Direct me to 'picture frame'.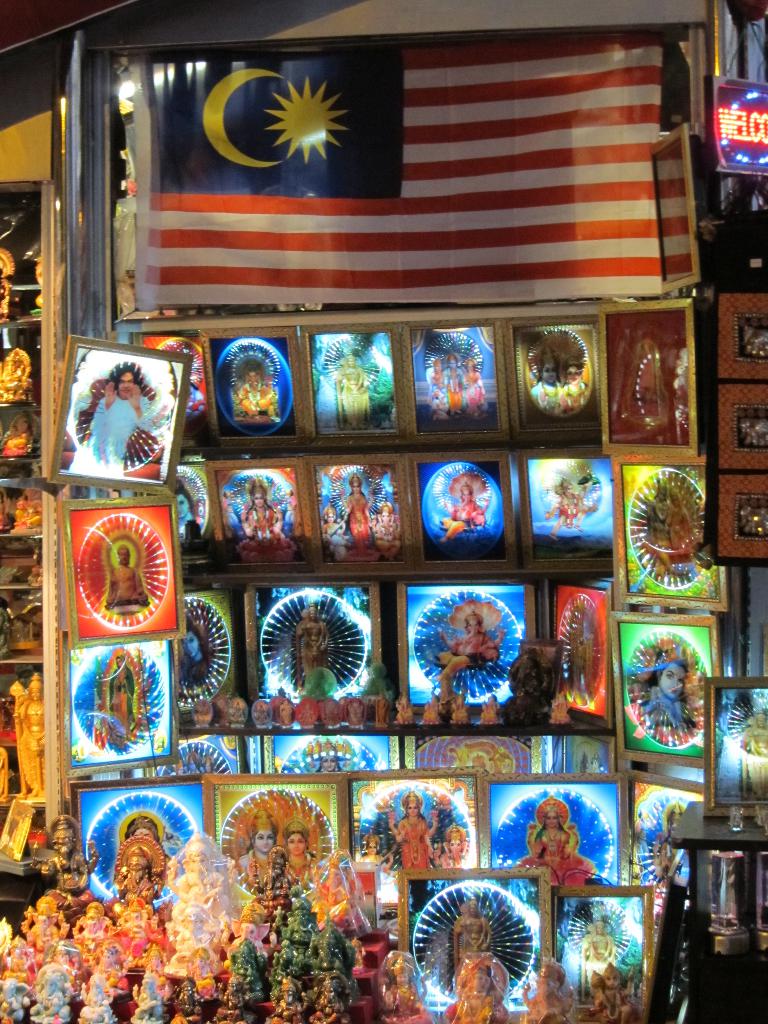
Direction: BBox(58, 498, 188, 652).
